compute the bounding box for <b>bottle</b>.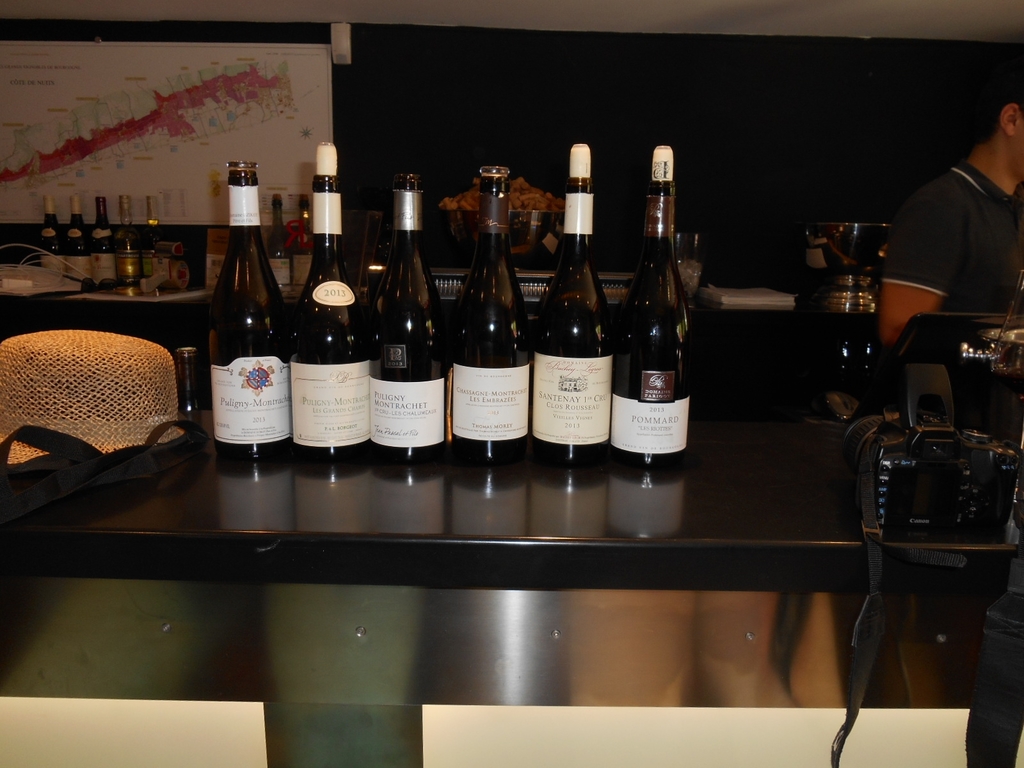
rect(266, 193, 287, 287).
